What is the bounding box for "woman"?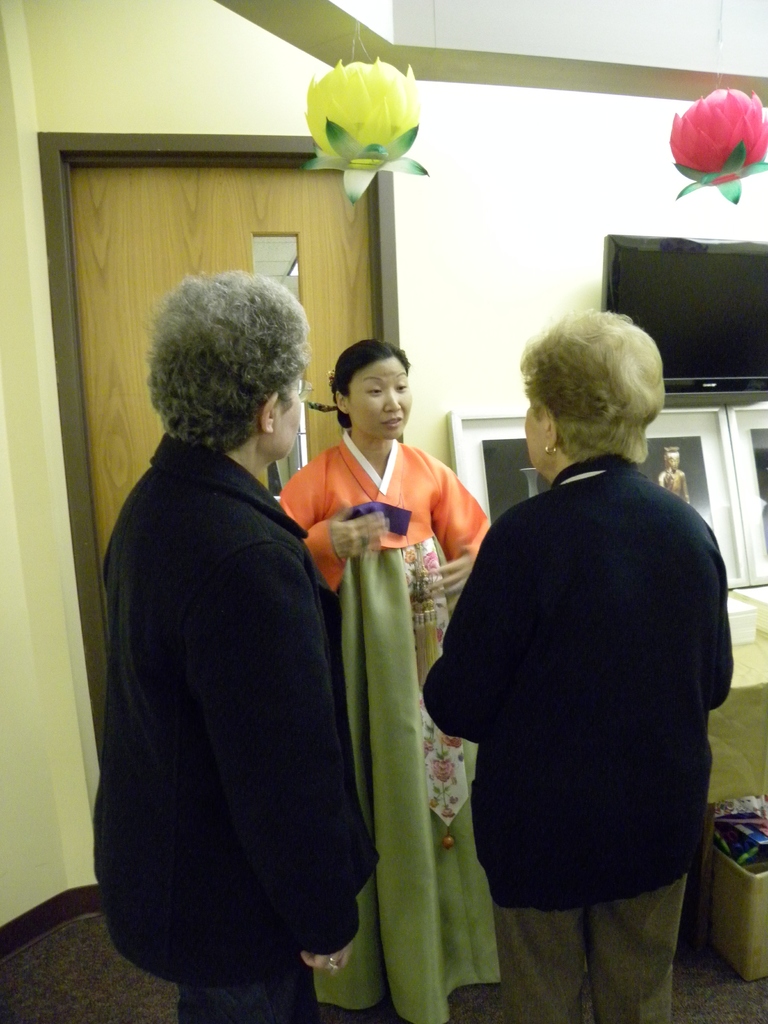
(86, 266, 385, 1023).
